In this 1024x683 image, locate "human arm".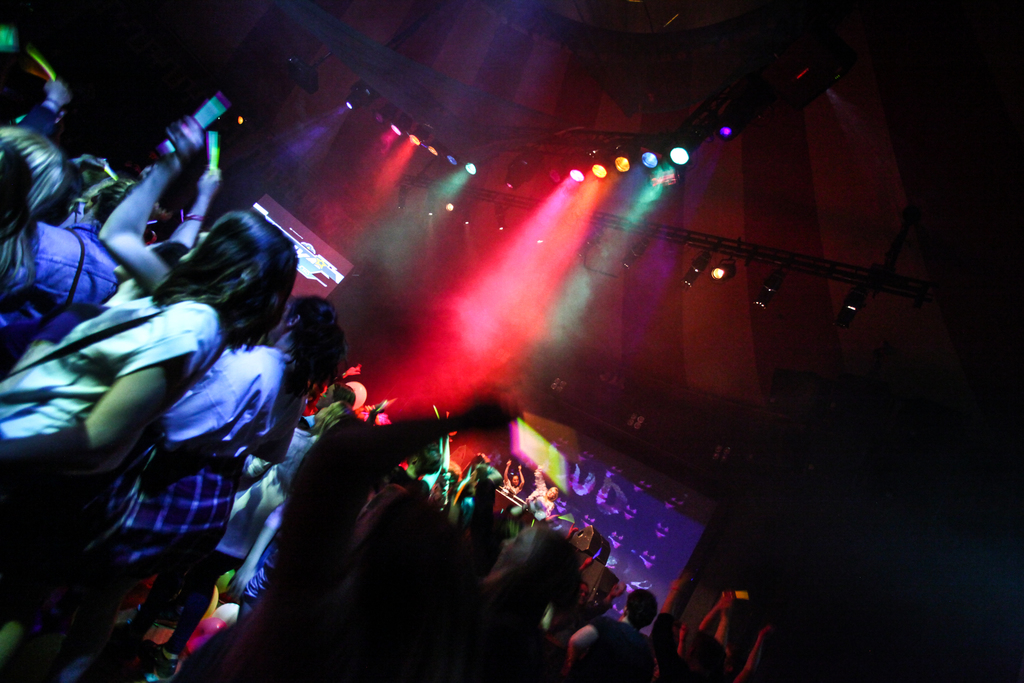
Bounding box: pyautogui.locateOnScreen(513, 482, 545, 507).
